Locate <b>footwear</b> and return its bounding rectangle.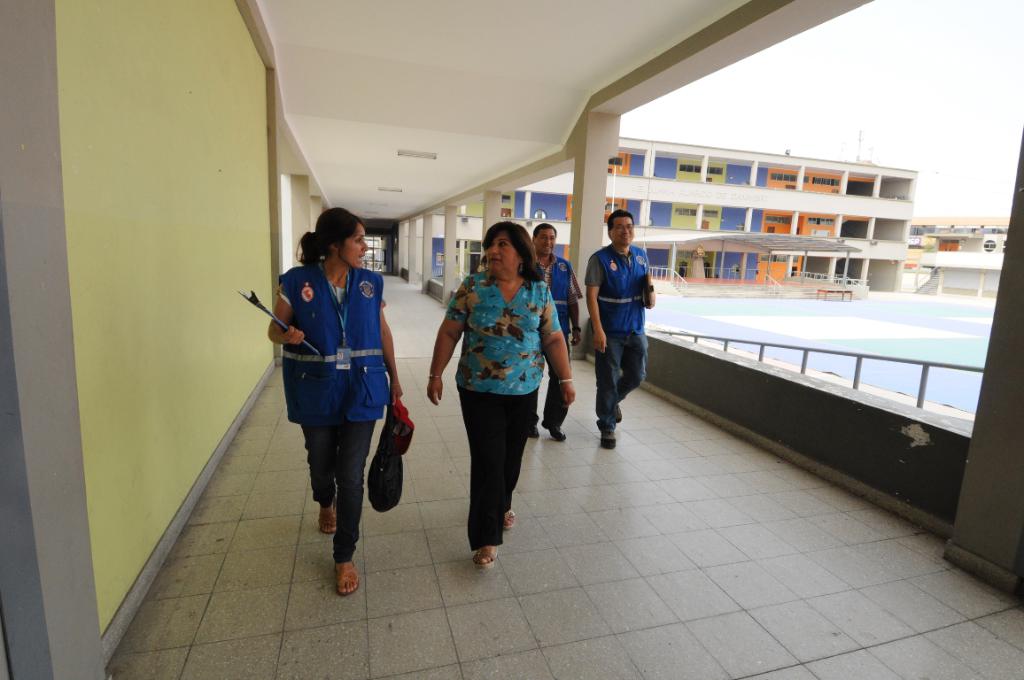
<box>469,538,504,573</box>.
